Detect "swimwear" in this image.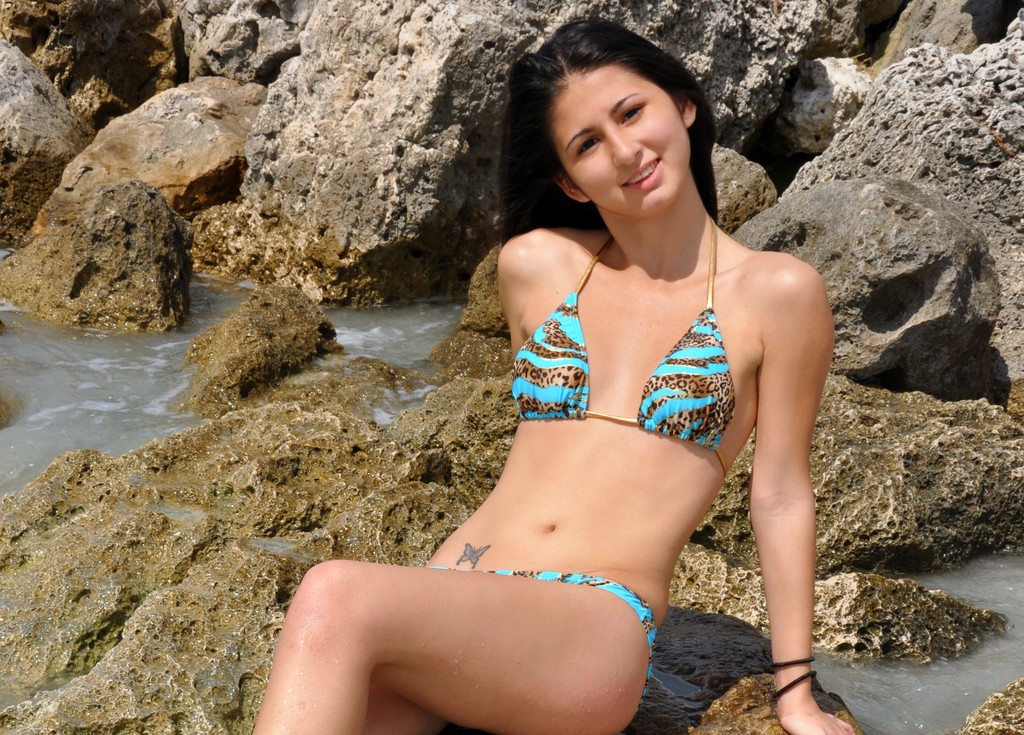
Detection: x1=424, y1=569, x2=659, y2=731.
